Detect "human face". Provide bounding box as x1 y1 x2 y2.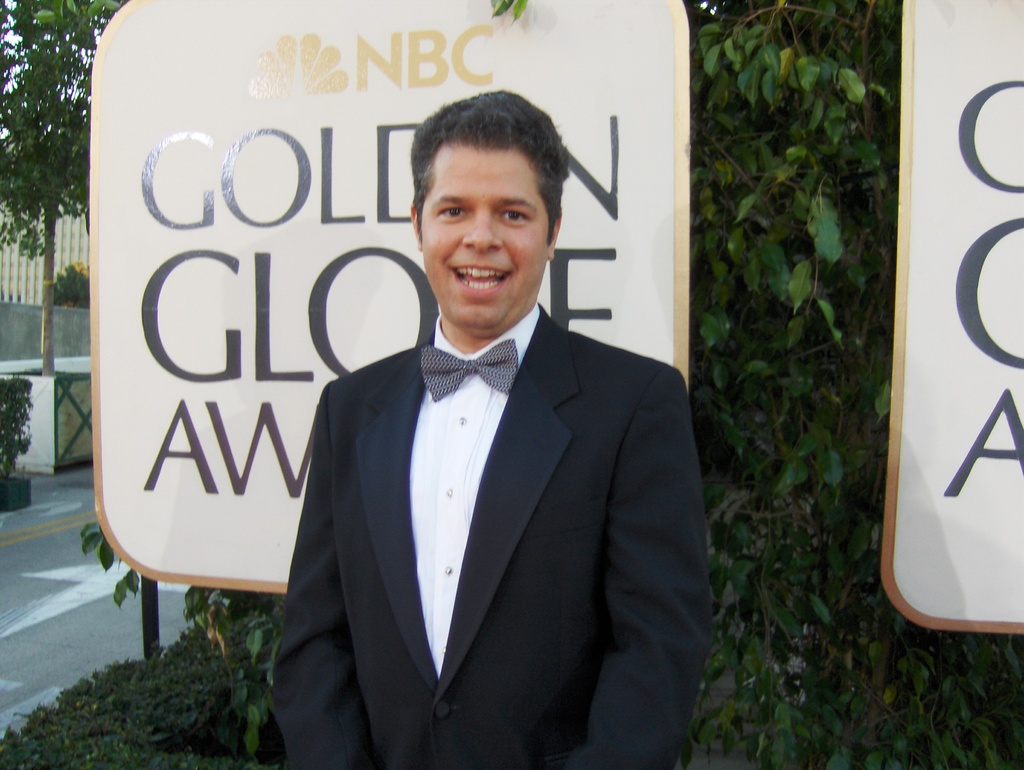
420 140 557 330.
